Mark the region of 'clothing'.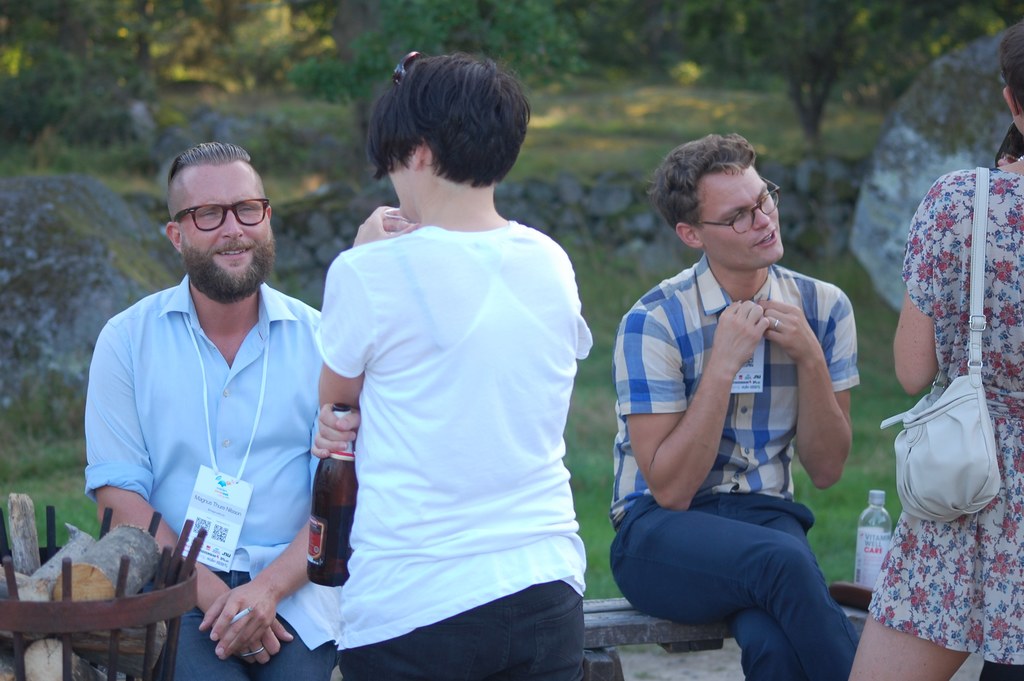
Region: rect(292, 152, 599, 653).
